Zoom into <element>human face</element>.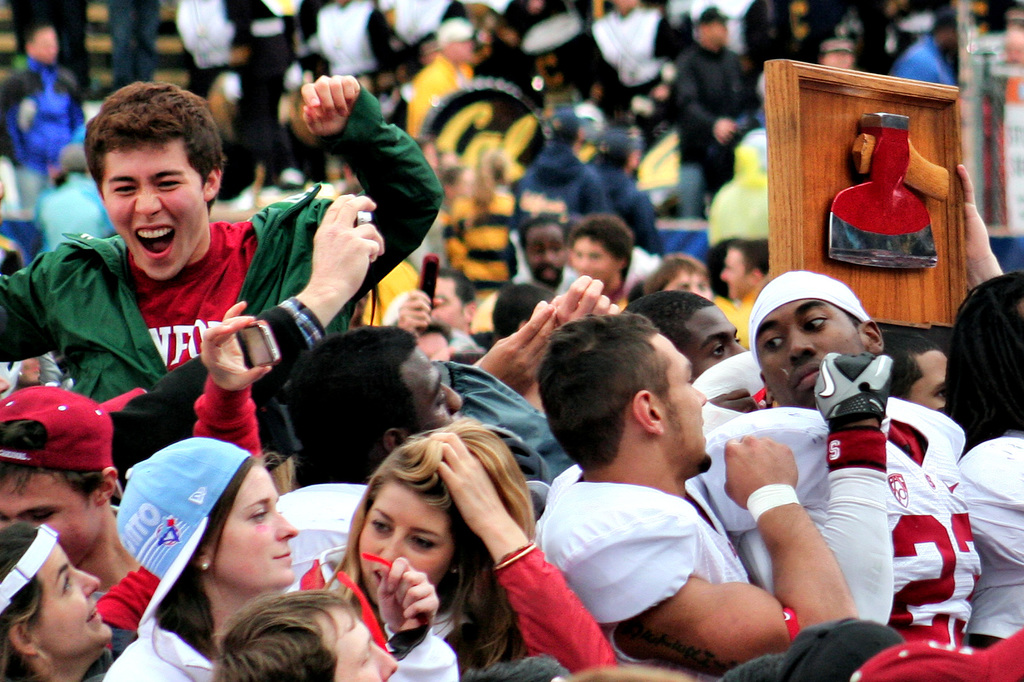
Zoom target: pyautogui.locateOnScreen(658, 337, 717, 472).
